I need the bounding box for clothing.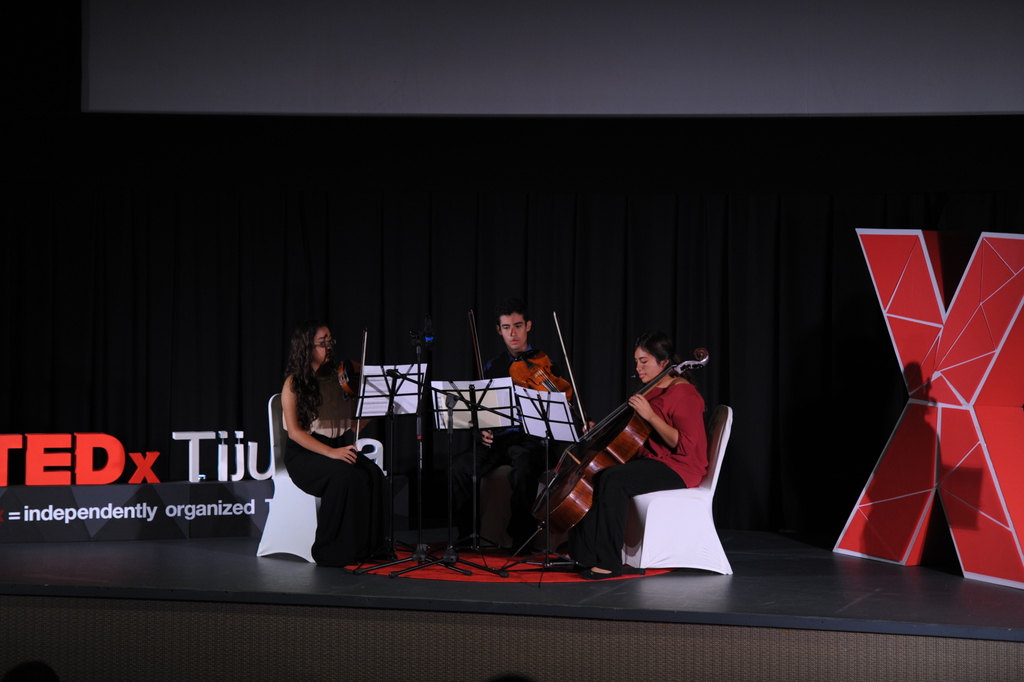
Here it is: region(562, 364, 719, 571).
